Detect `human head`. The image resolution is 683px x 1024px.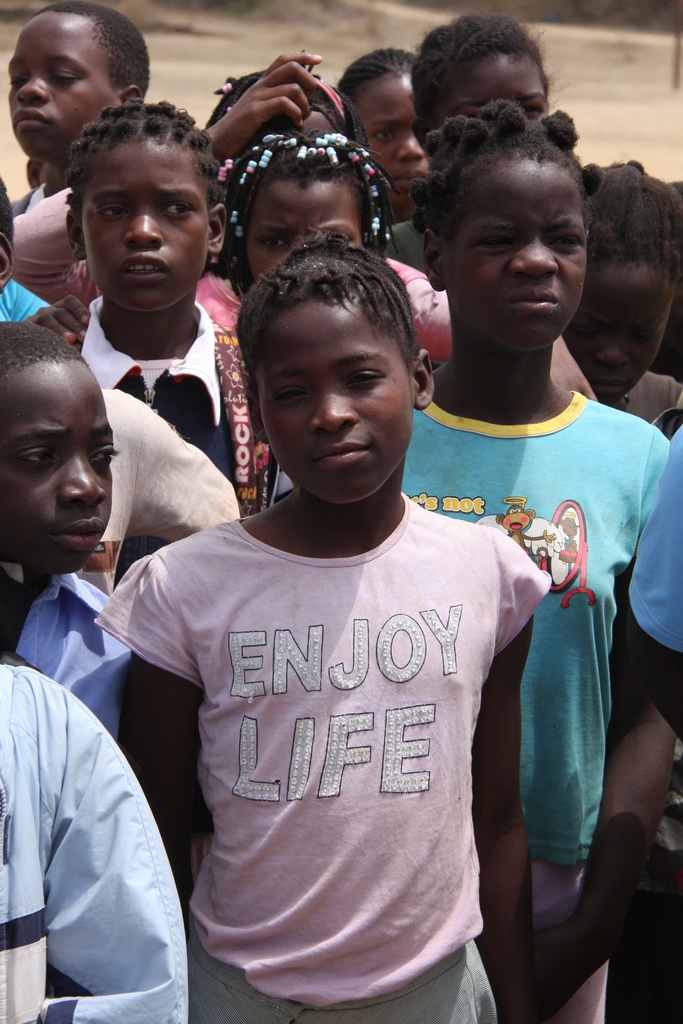
(left=587, top=159, right=682, bottom=407).
